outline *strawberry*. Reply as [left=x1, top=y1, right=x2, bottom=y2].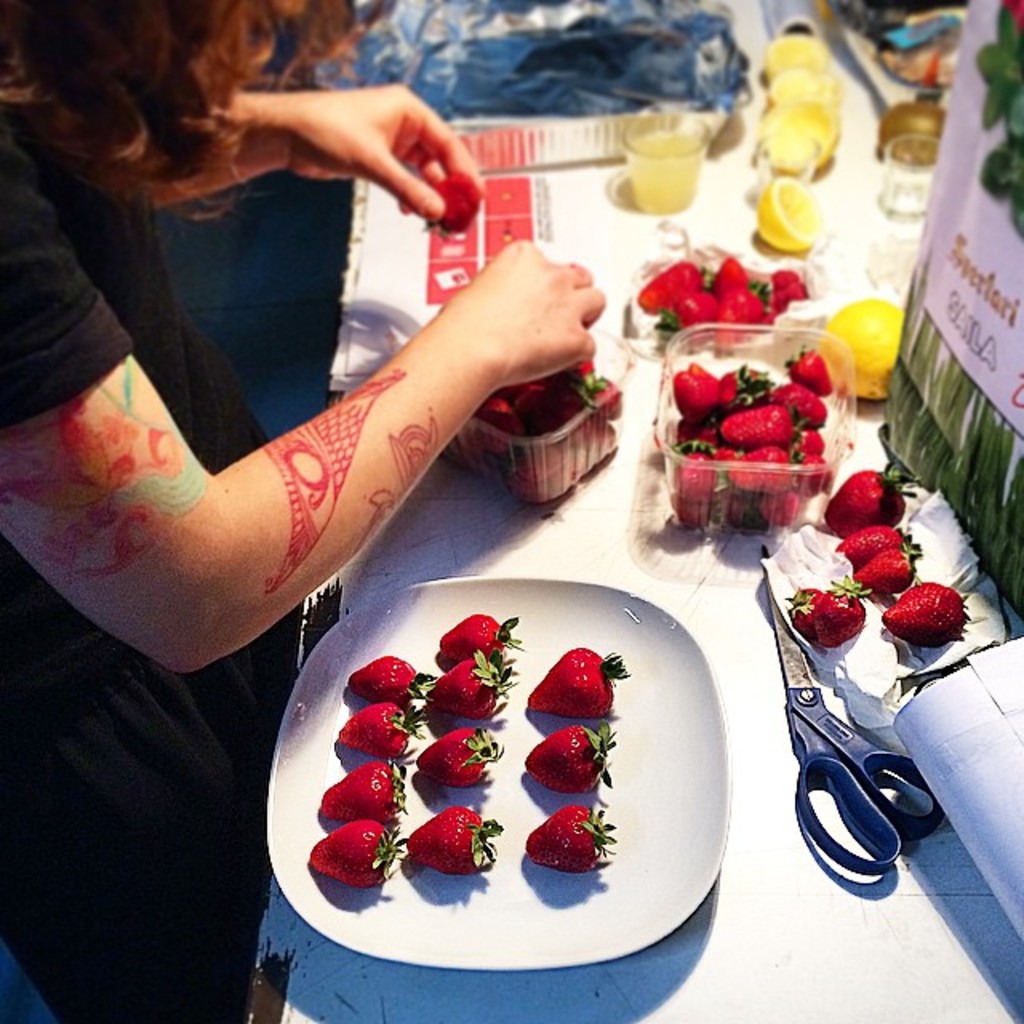
[left=827, top=523, right=928, bottom=568].
